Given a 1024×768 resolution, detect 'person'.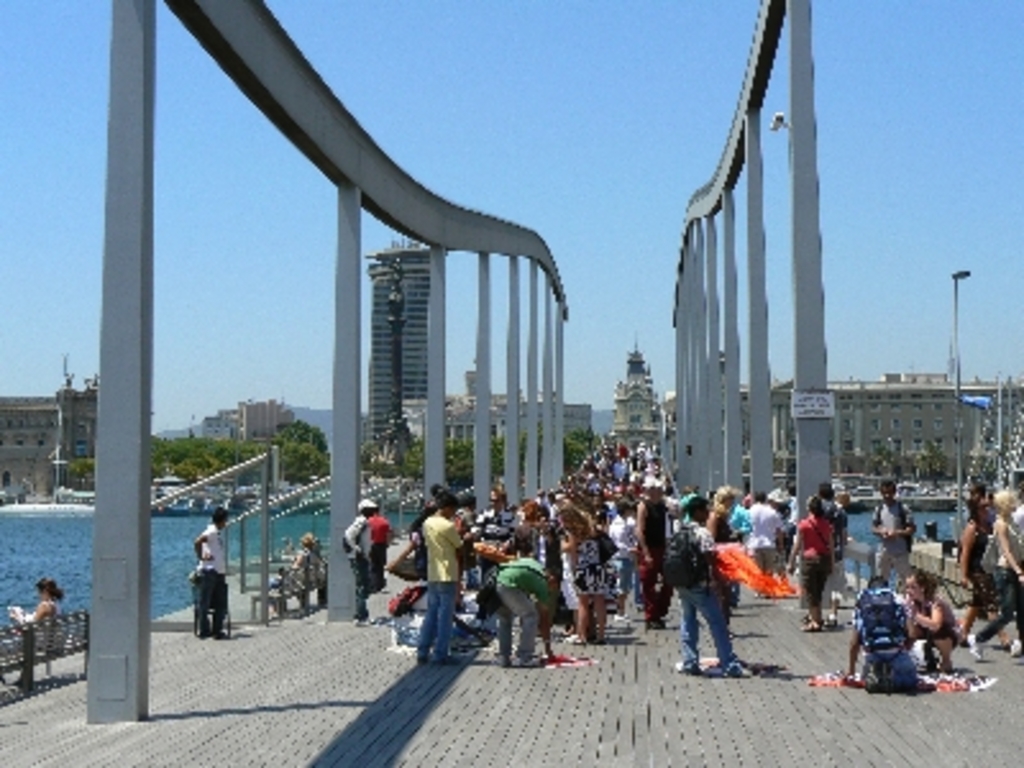
{"left": 556, "top": 504, "right": 596, "bottom": 645}.
